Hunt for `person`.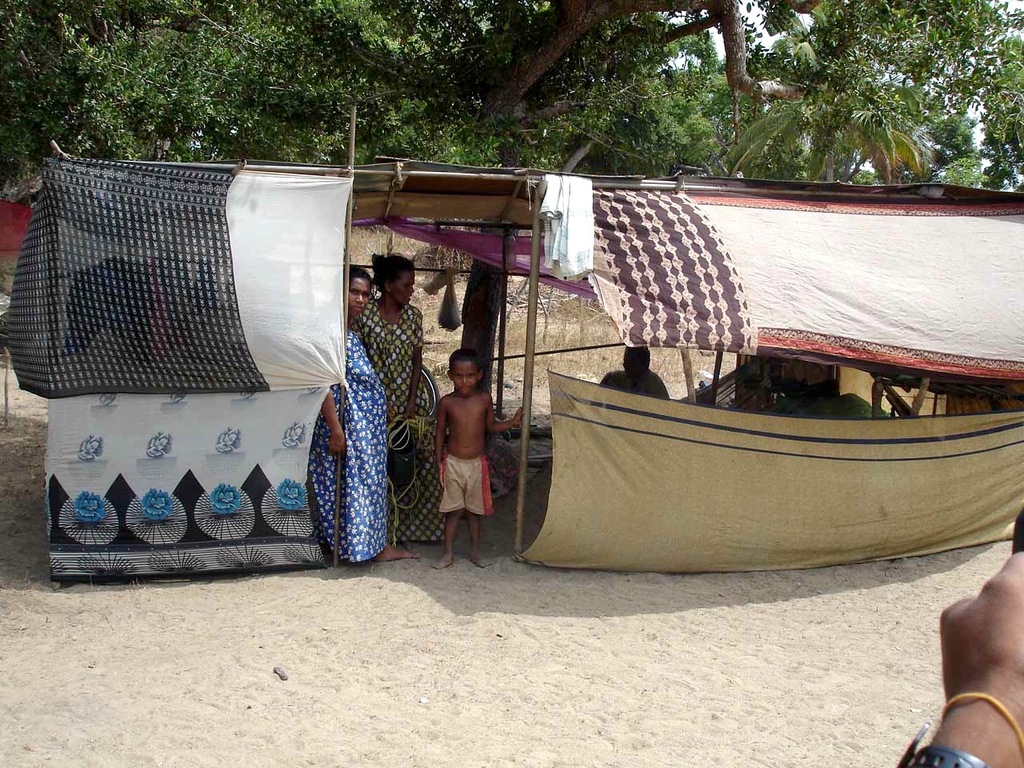
Hunted down at 423/338/502/566.
